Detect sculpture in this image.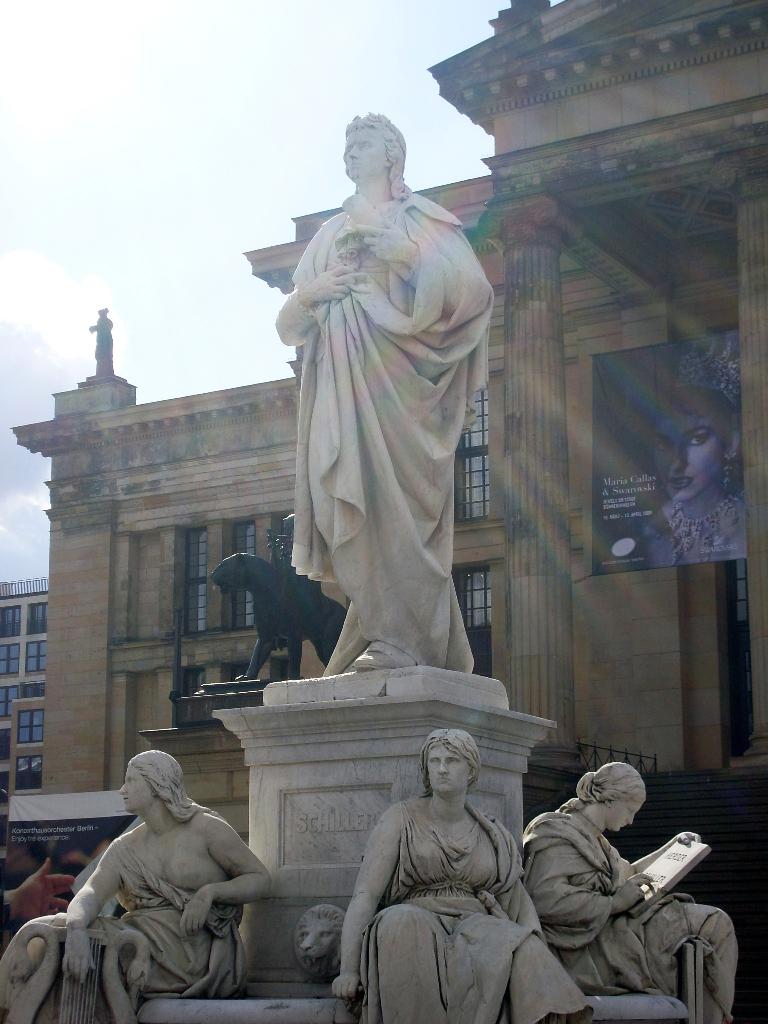
Detection: [left=0, top=746, right=266, bottom=1023].
